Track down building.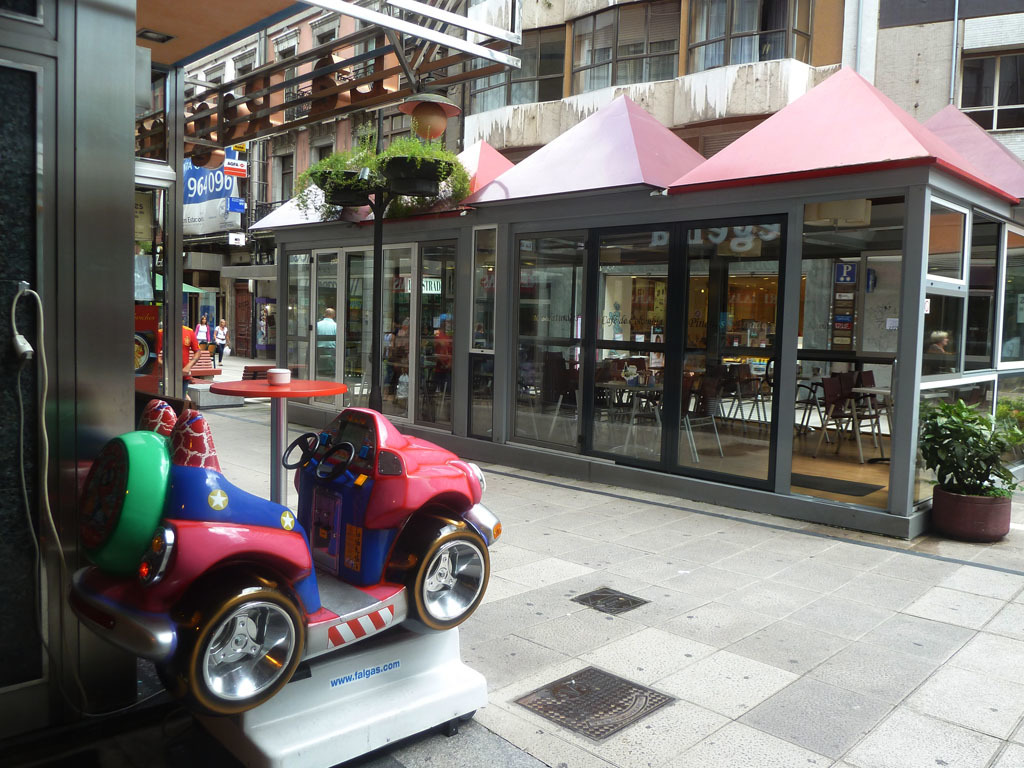
Tracked to 255 8 1023 551.
